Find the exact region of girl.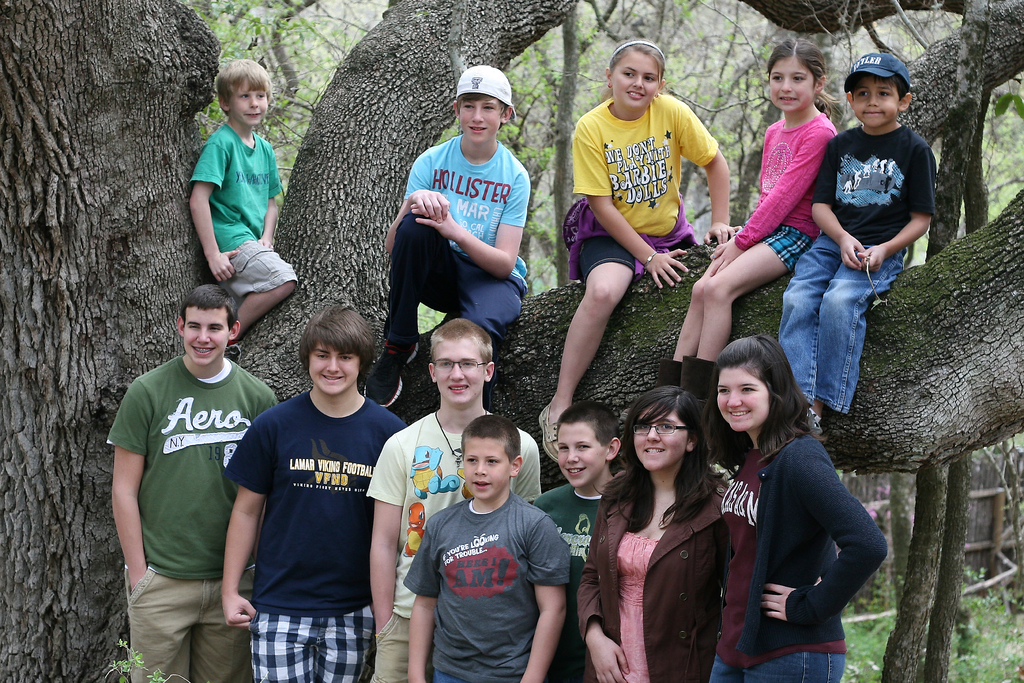
Exact region: pyautogui.locateOnScreen(654, 30, 846, 429).
